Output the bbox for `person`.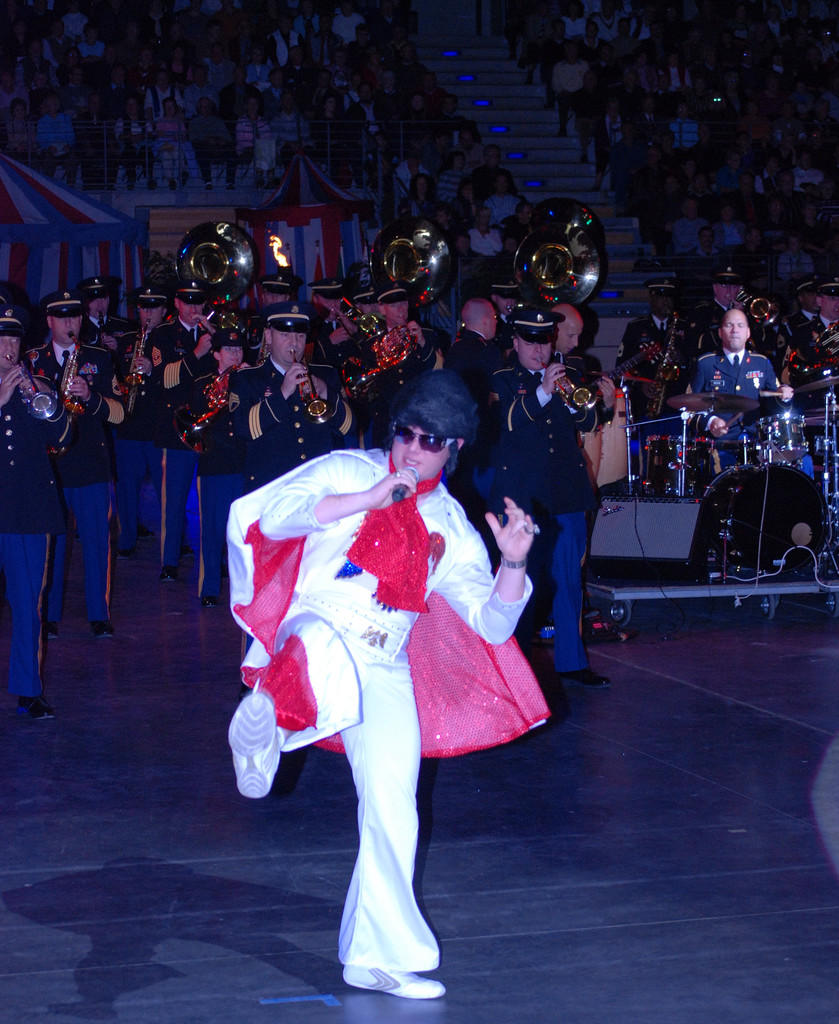
x1=502, y1=300, x2=610, y2=684.
